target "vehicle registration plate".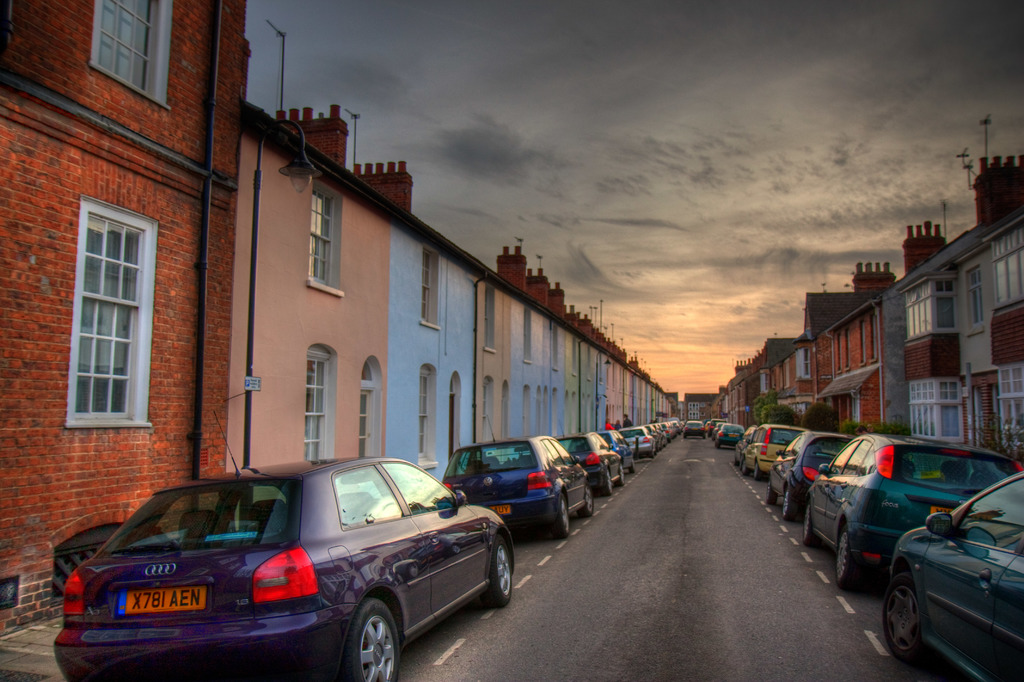
Target region: <box>488,506,510,515</box>.
